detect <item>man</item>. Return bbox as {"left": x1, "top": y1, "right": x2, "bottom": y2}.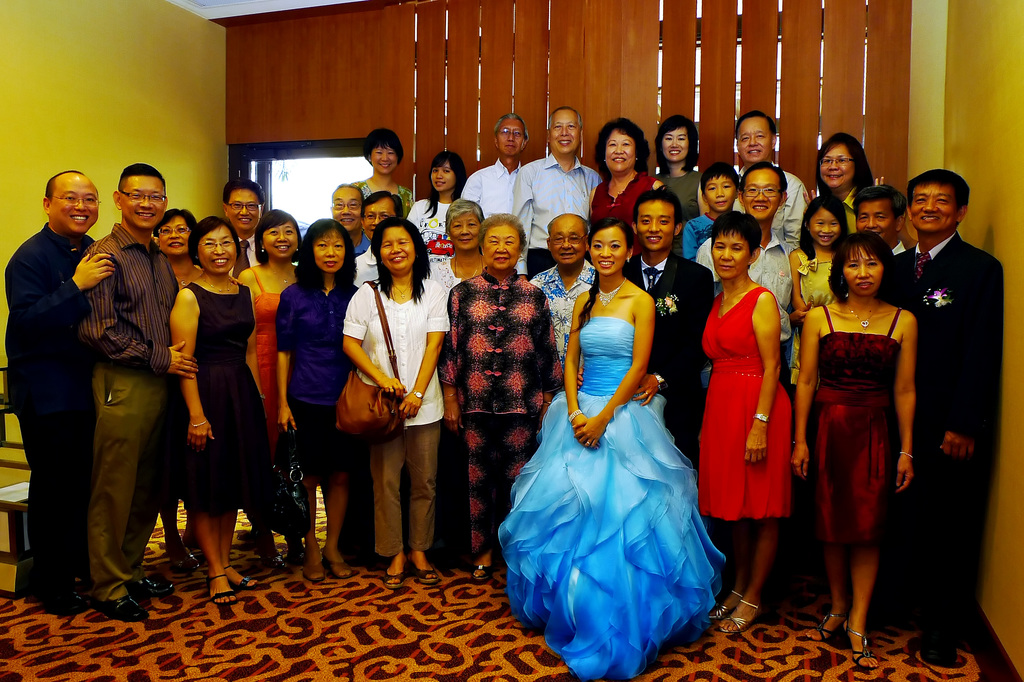
{"left": 698, "top": 162, "right": 800, "bottom": 400}.
